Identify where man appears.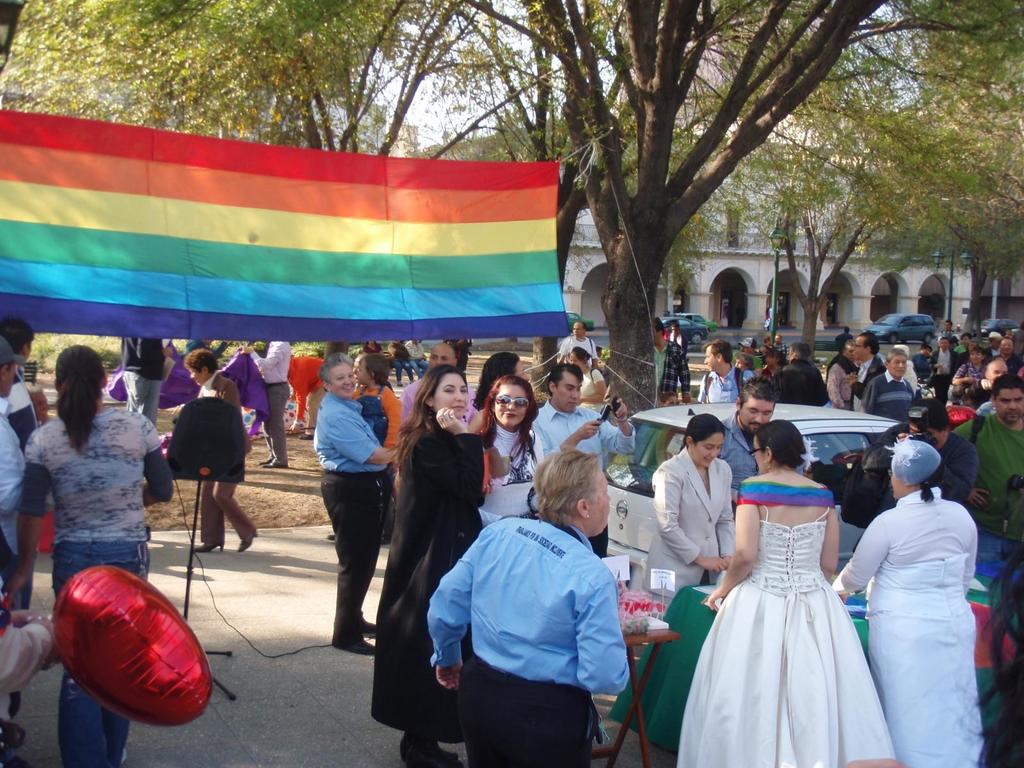
Appears at Rect(398, 343, 477, 441).
